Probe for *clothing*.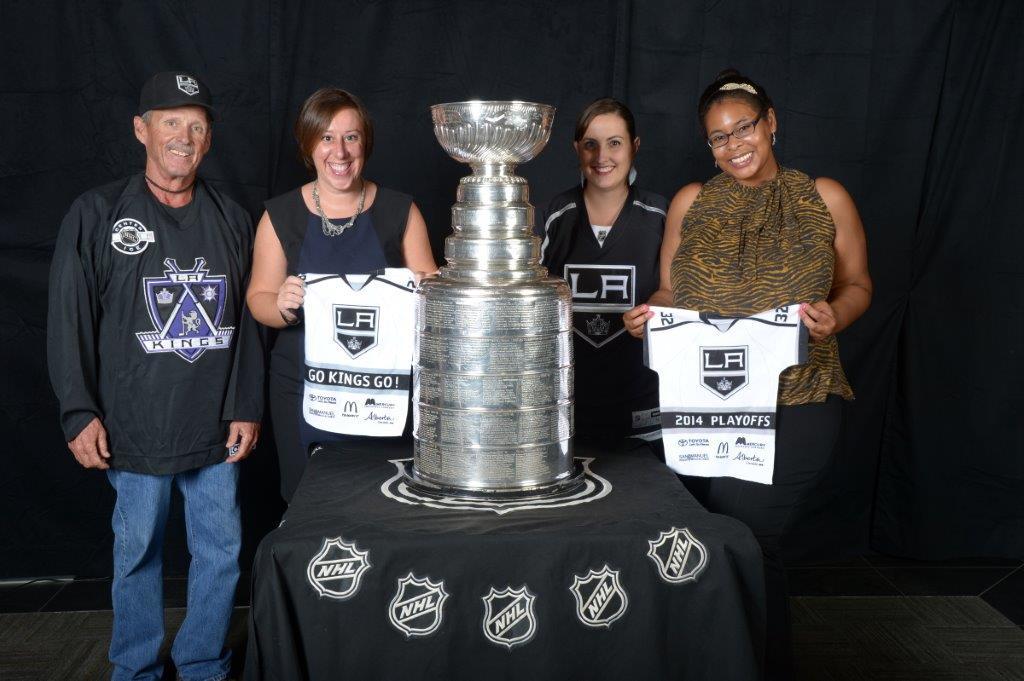
Probe result: 649:125:868:472.
